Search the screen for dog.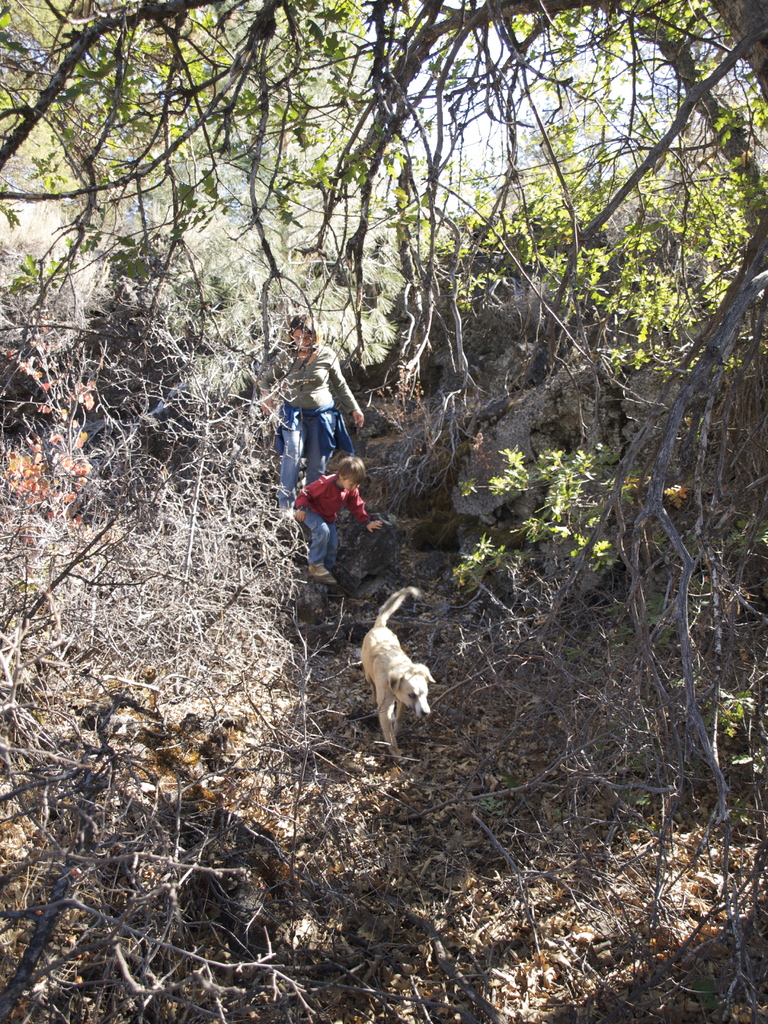
Found at {"left": 360, "top": 588, "right": 438, "bottom": 764}.
